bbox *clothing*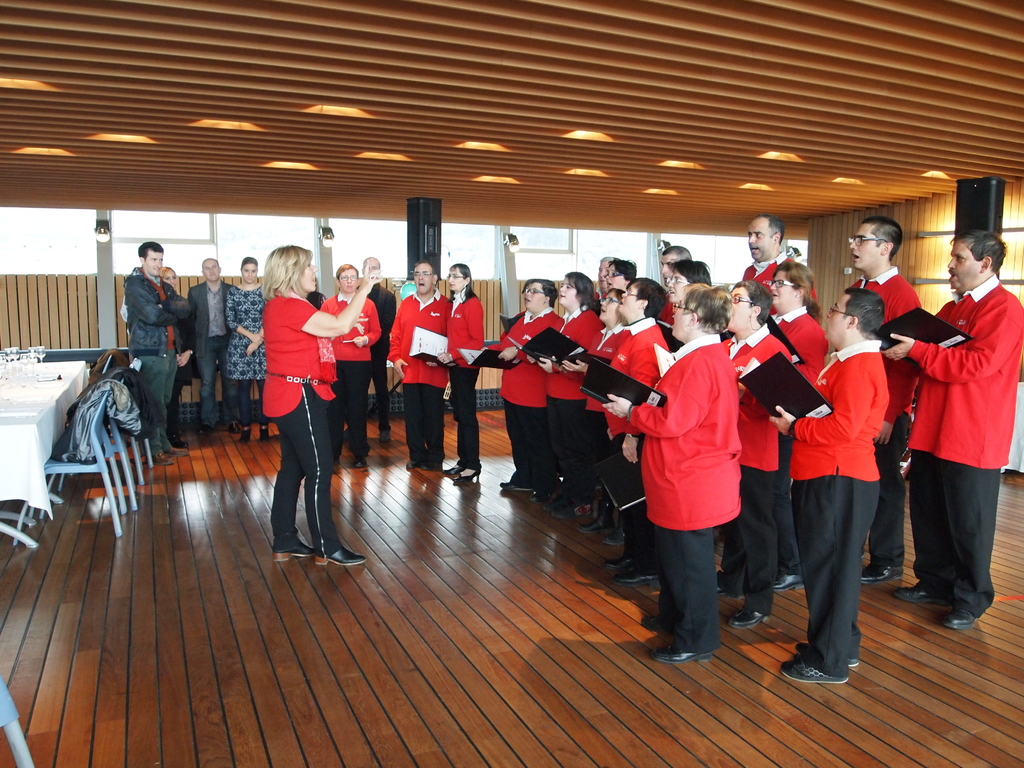
(440, 286, 481, 378)
